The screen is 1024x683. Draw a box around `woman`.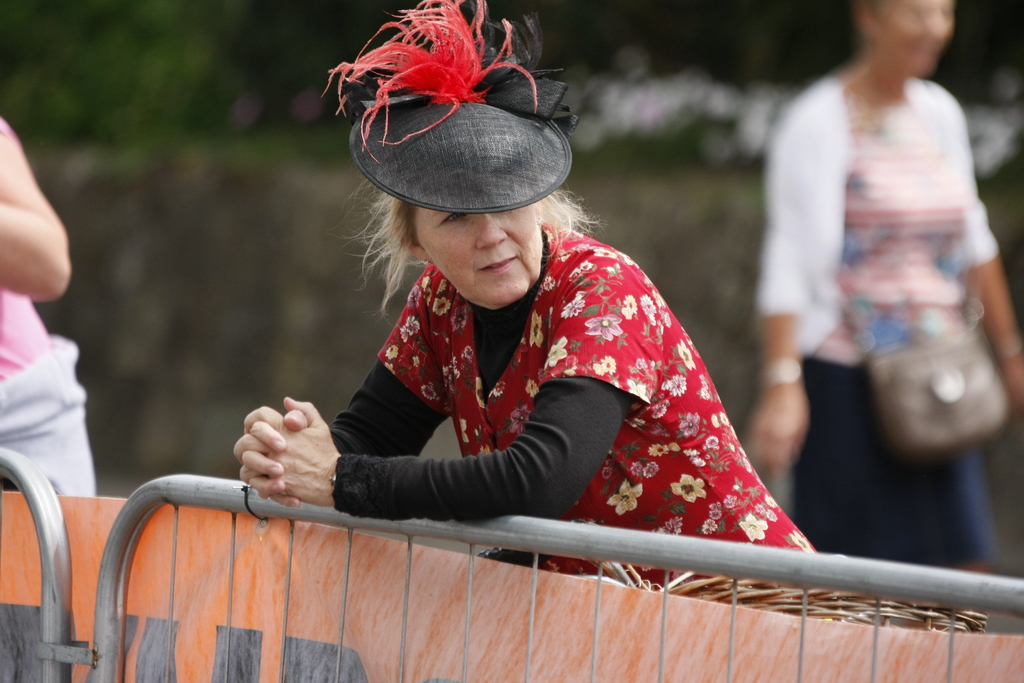
(x1=745, y1=0, x2=1023, y2=571).
